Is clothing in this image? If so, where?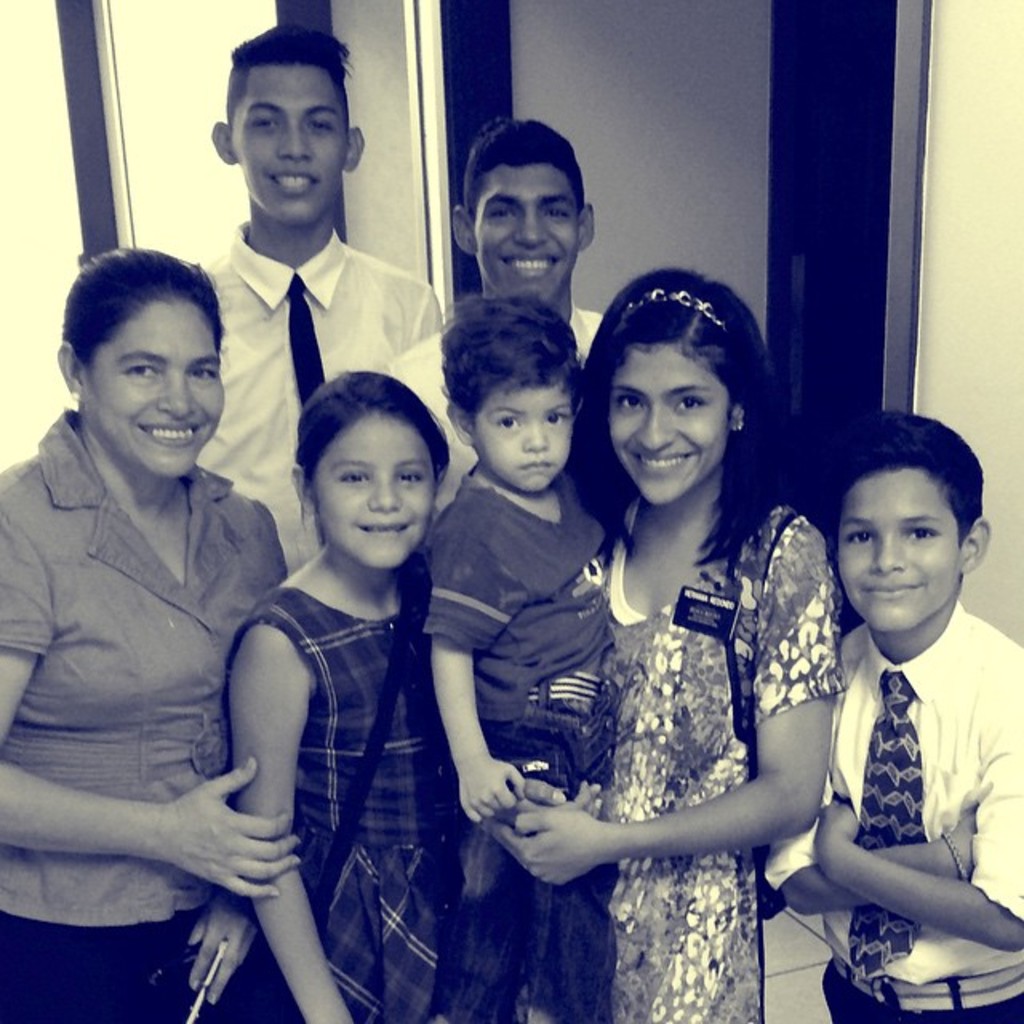
Yes, at BBox(523, 501, 861, 1022).
